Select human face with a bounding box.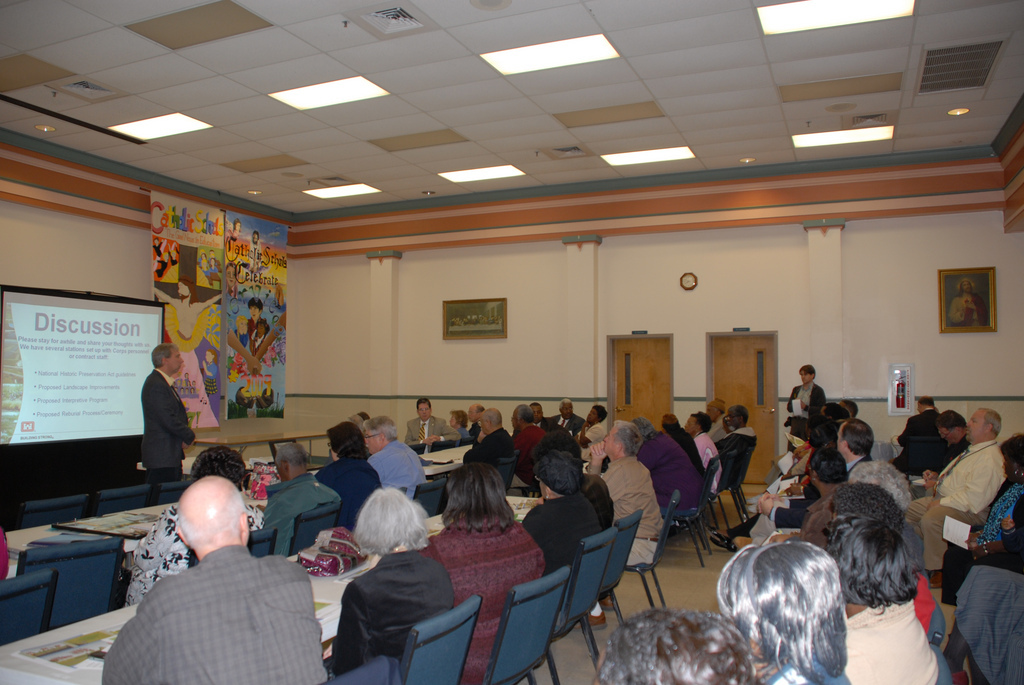
530, 405, 543, 421.
